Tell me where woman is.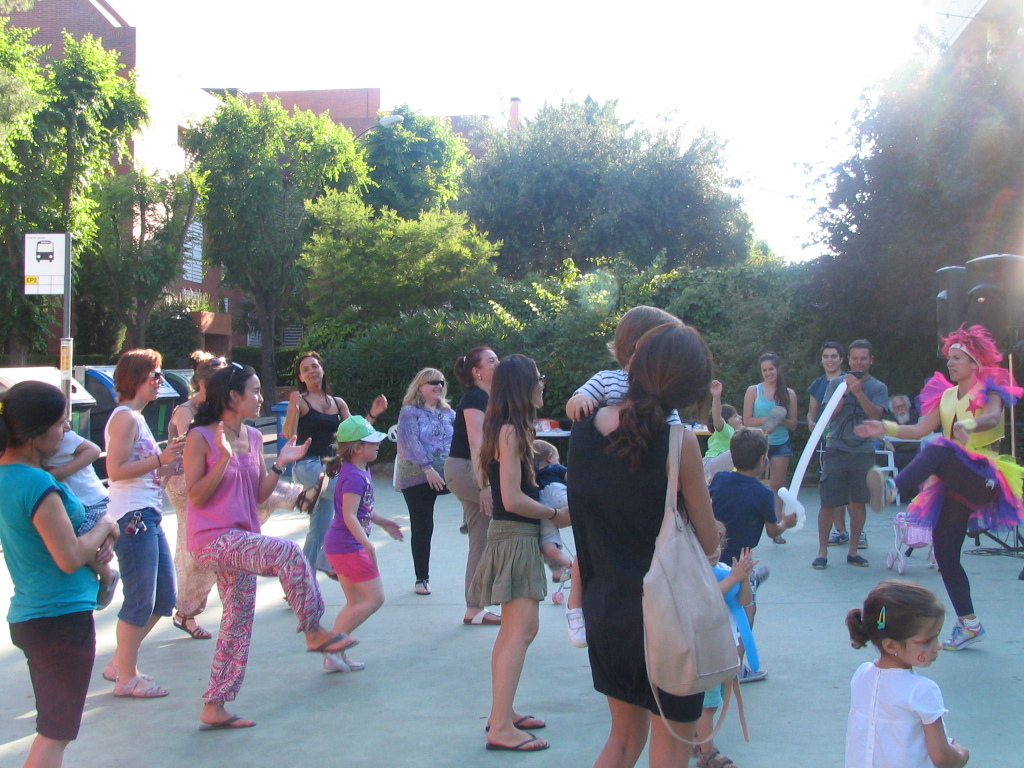
woman is at box=[0, 380, 121, 767].
